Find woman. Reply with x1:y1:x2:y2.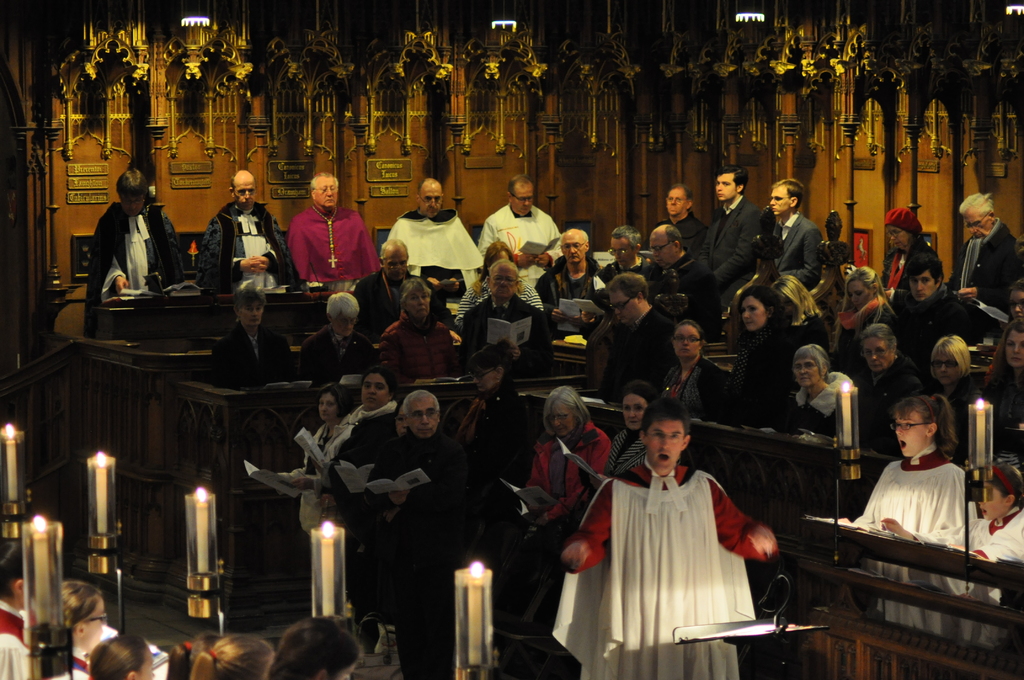
879:206:924:291.
